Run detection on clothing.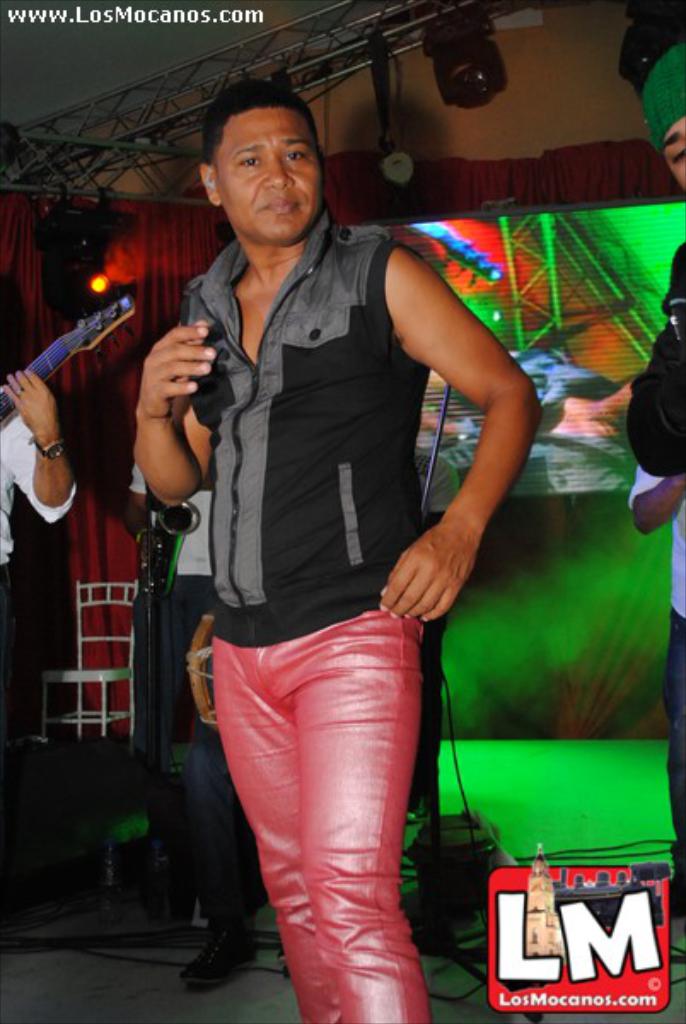
Result: select_region(128, 461, 258, 934).
